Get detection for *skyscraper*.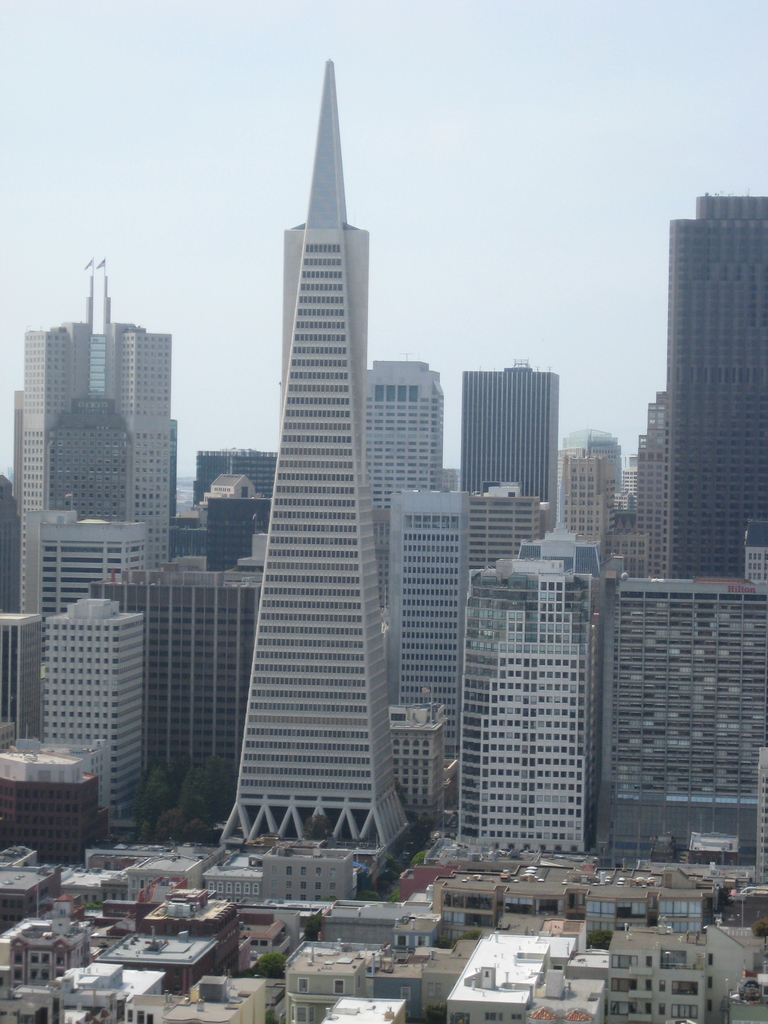
Detection: locate(457, 358, 552, 533).
